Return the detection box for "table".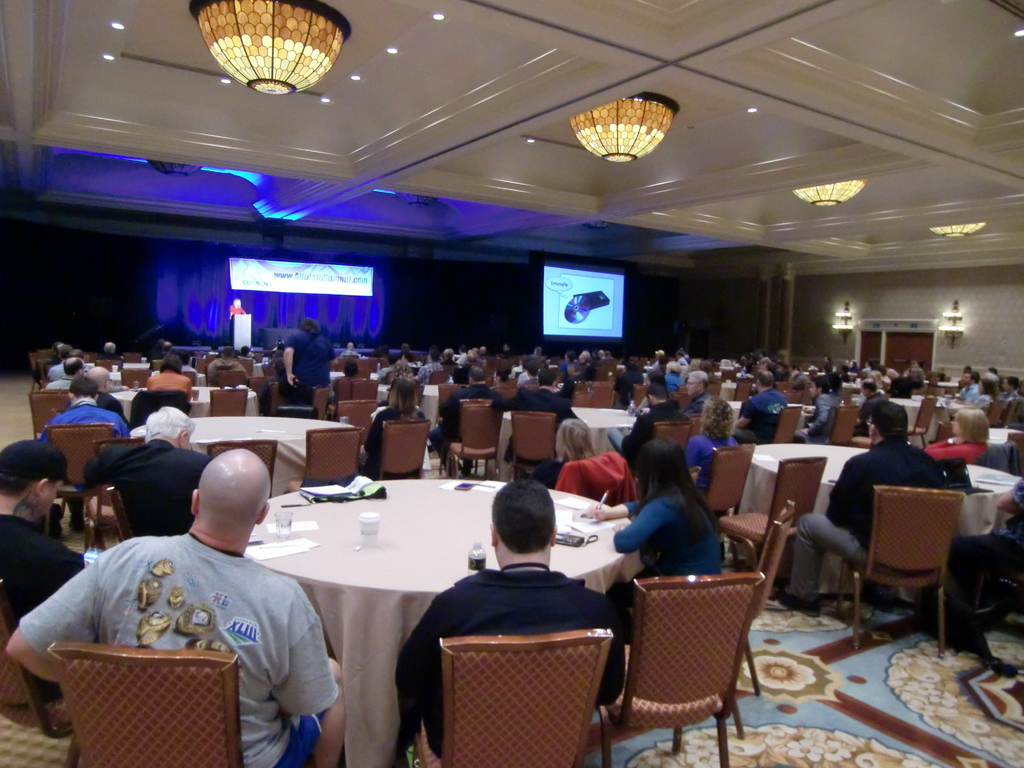
Rect(378, 373, 436, 424).
